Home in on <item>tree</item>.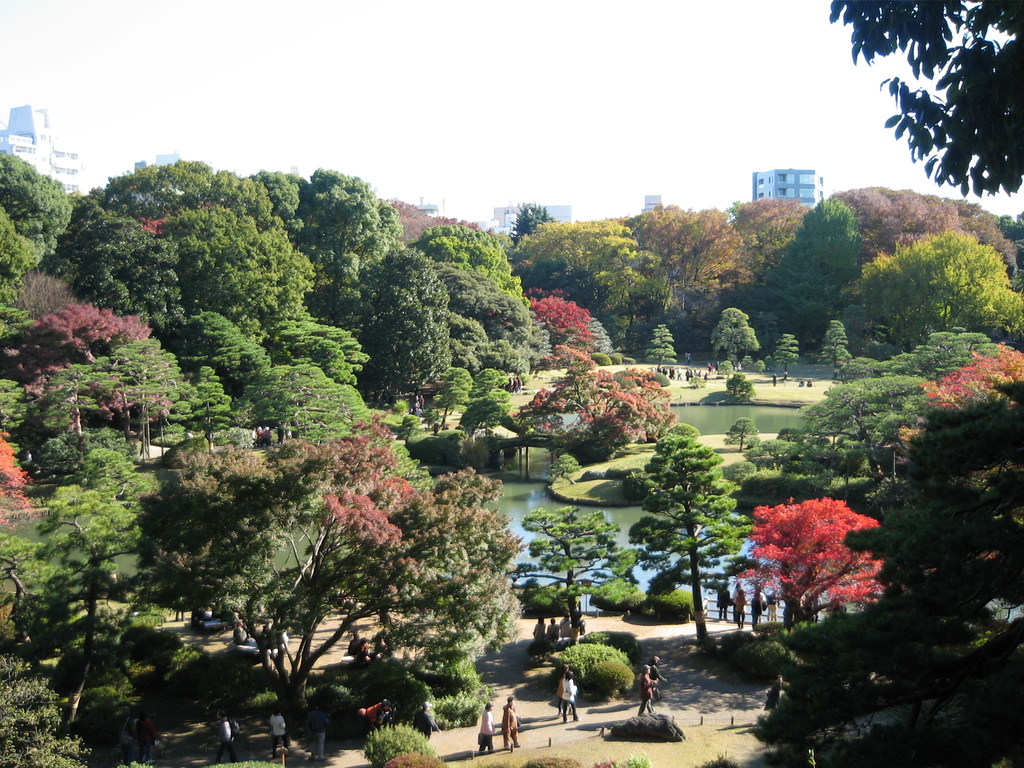
Homed in at bbox=(511, 500, 636, 636).
